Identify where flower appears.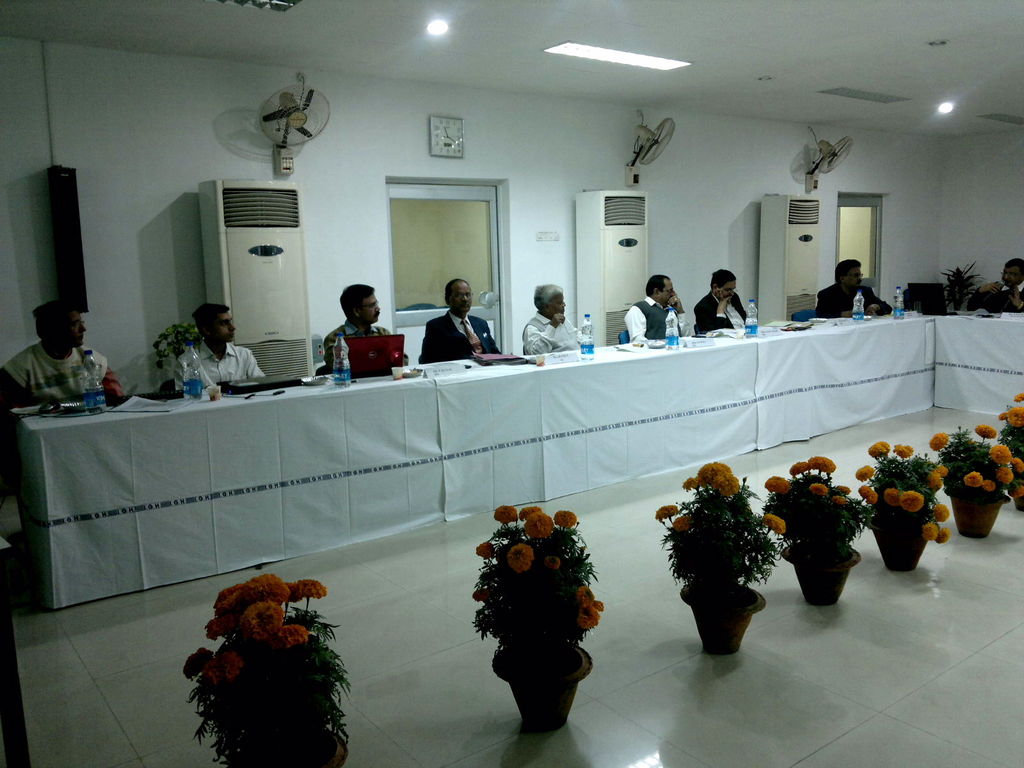
Appears at l=976, t=419, r=996, b=442.
